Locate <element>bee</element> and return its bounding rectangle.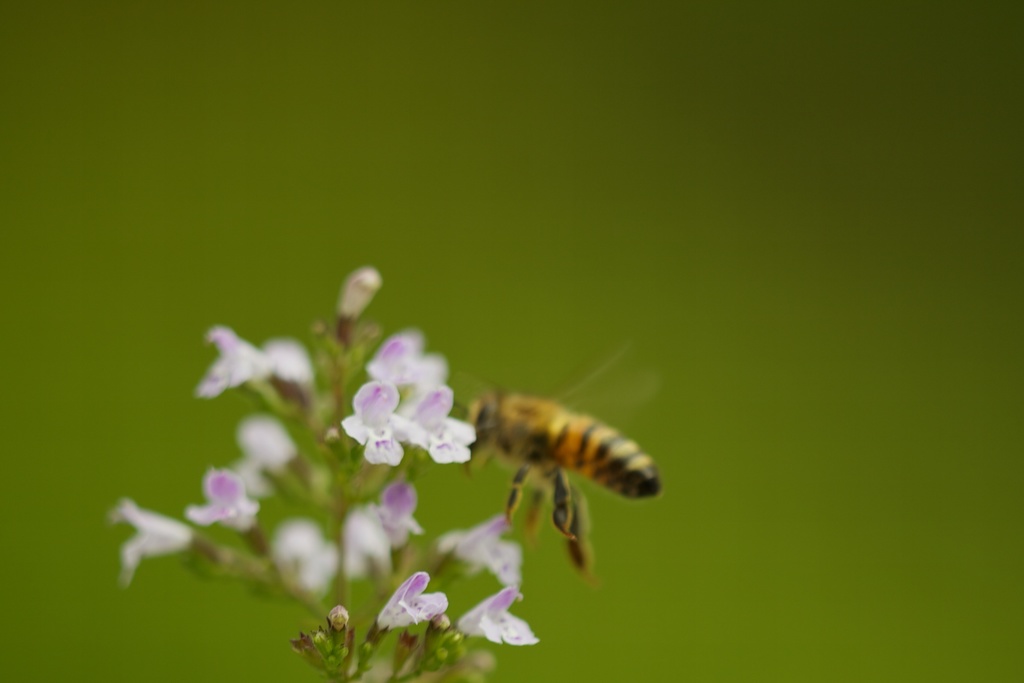
<box>494,390,669,543</box>.
